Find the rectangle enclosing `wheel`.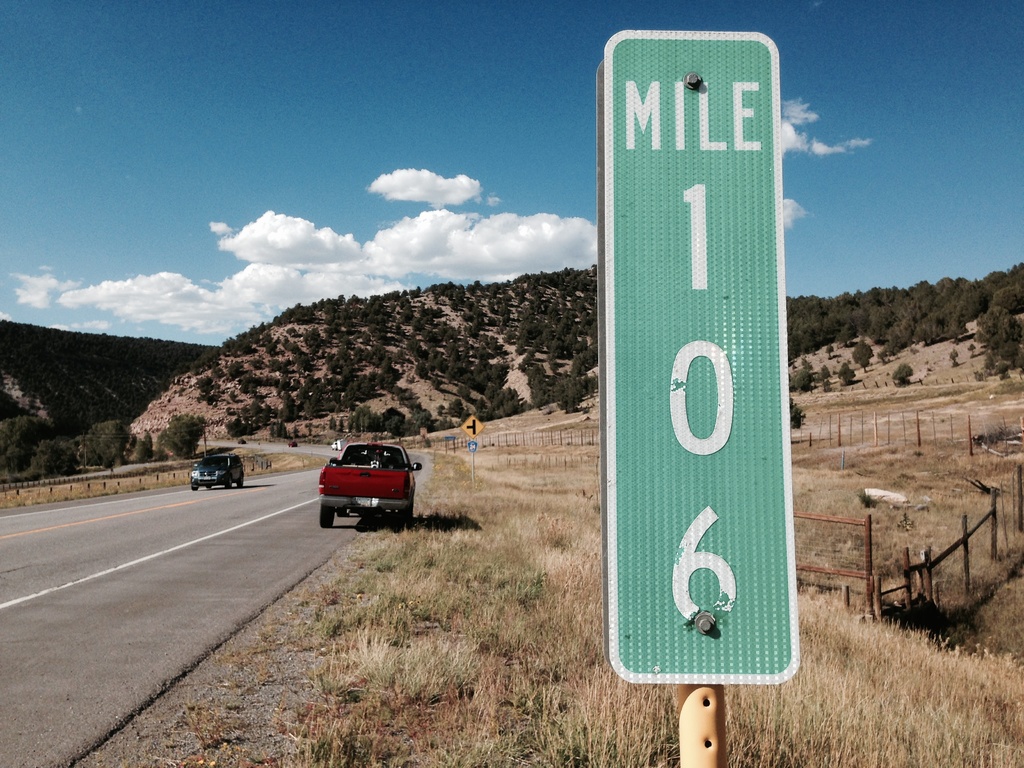
BBox(206, 484, 211, 490).
